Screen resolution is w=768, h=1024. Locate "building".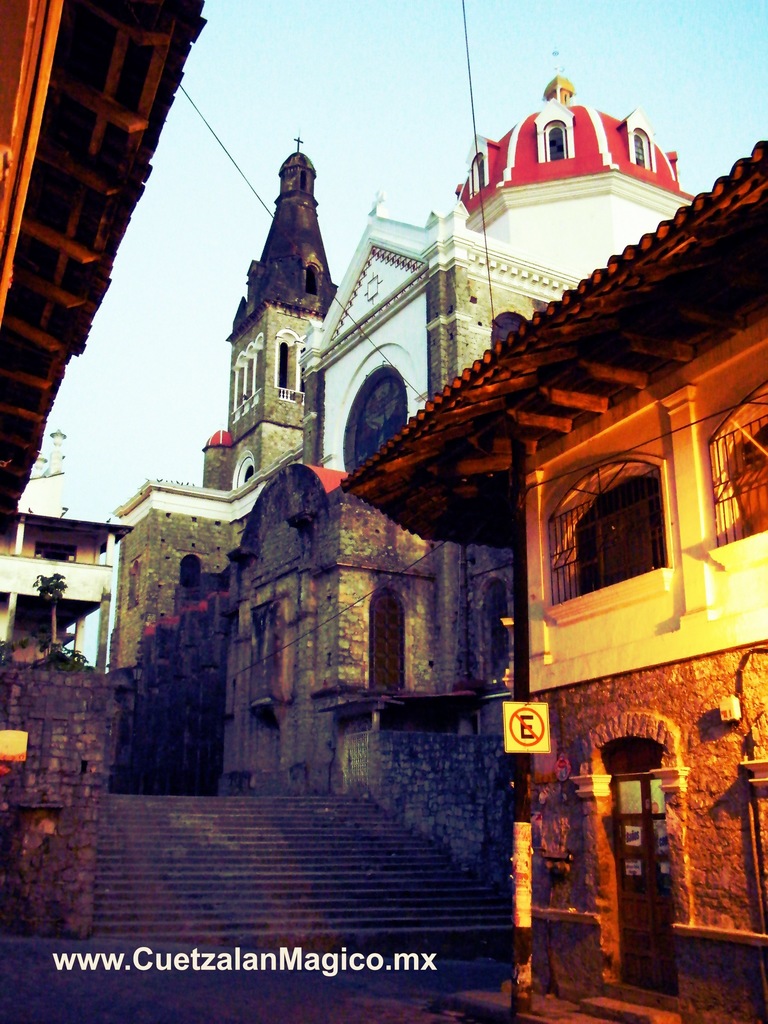
box(100, 134, 339, 794).
